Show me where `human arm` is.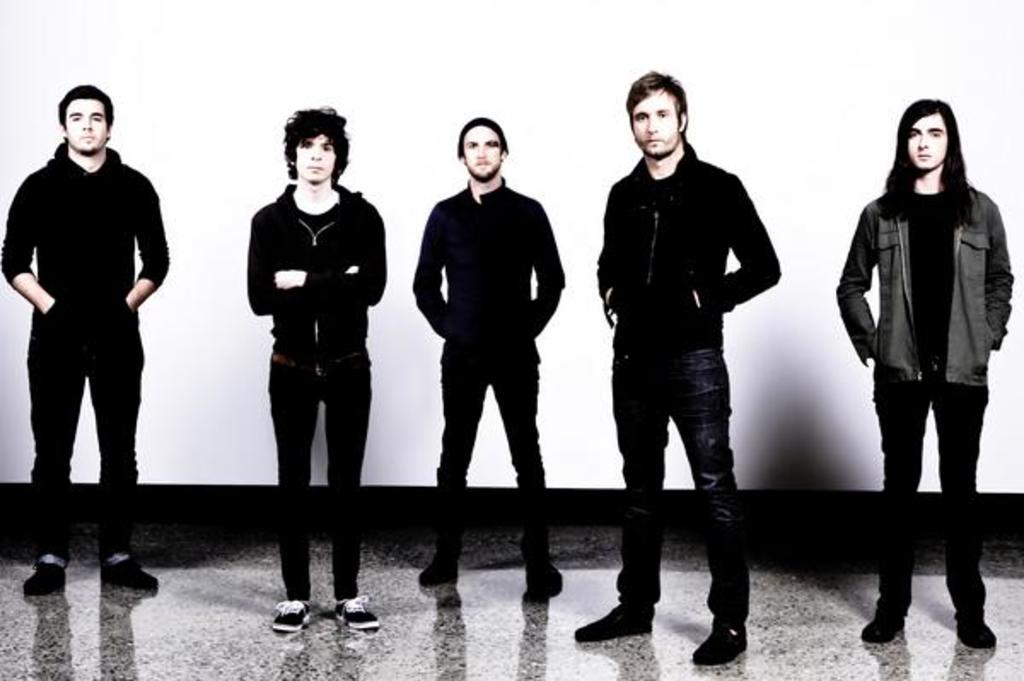
`human arm` is at left=592, top=174, right=635, bottom=333.
